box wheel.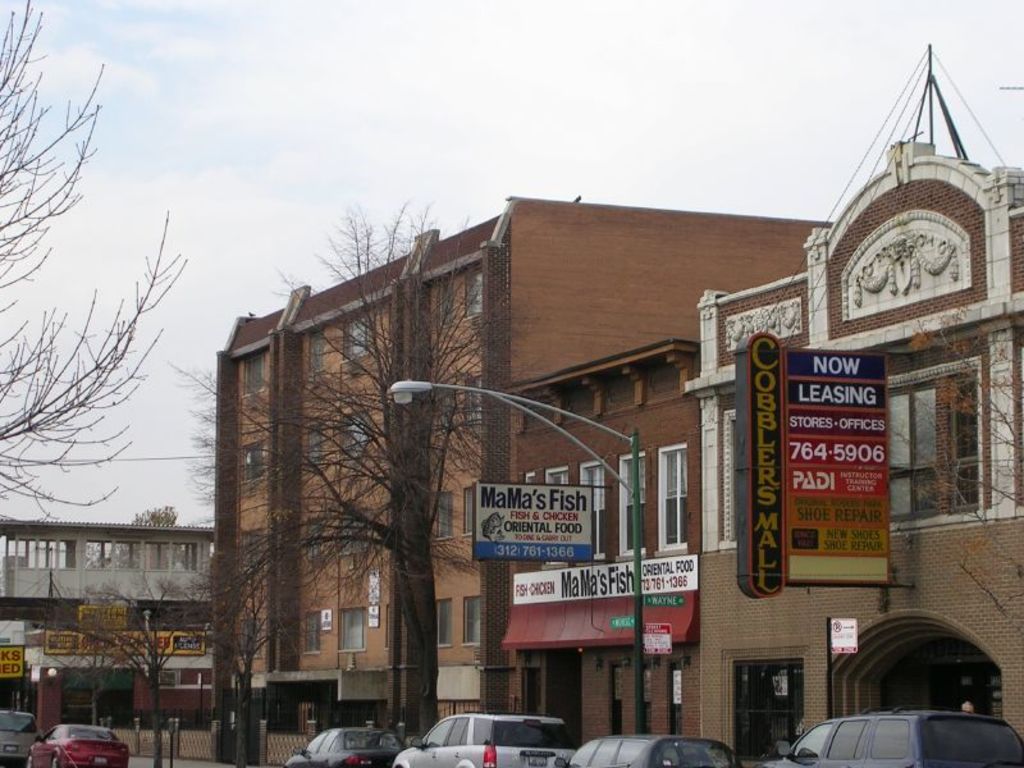
(left=26, top=758, right=33, bottom=767).
